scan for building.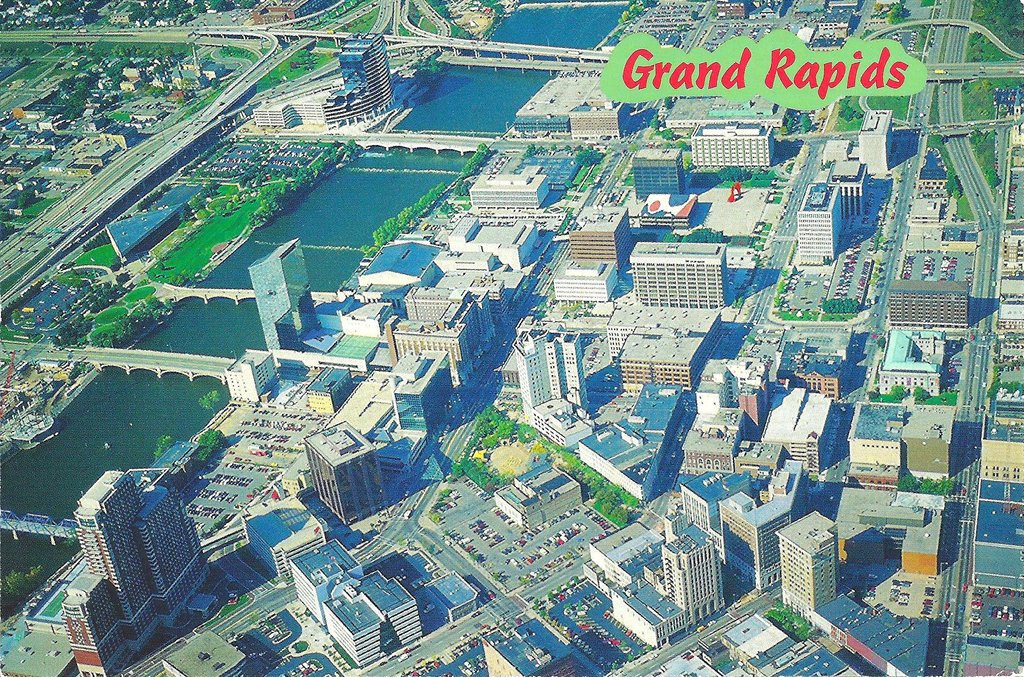
Scan result: [635,152,684,199].
